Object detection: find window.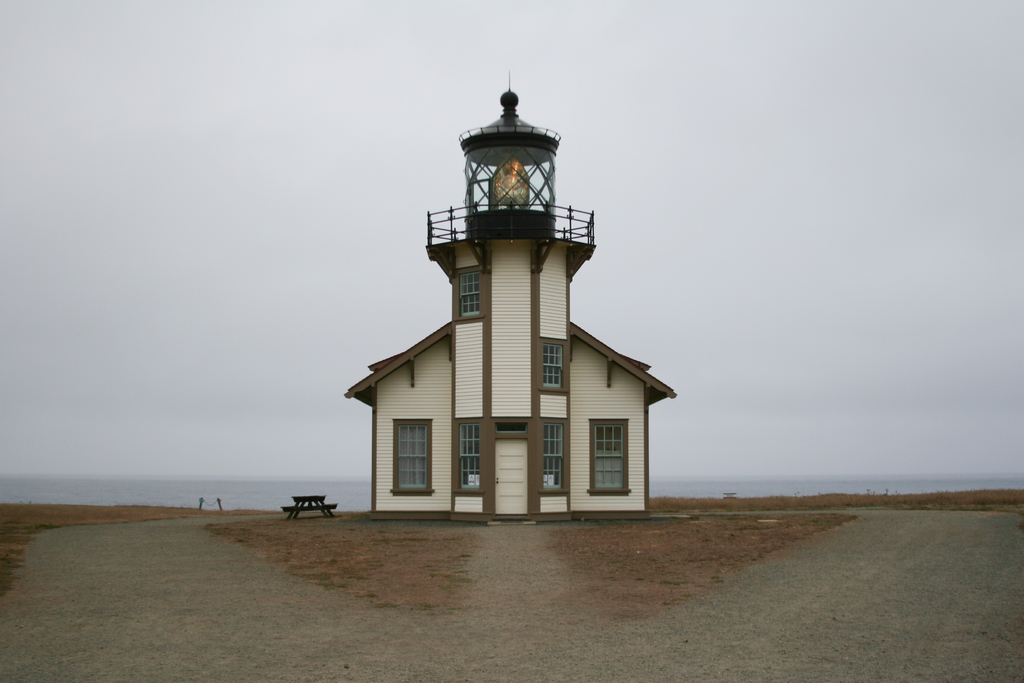
(x1=451, y1=415, x2=481, y2=498).
